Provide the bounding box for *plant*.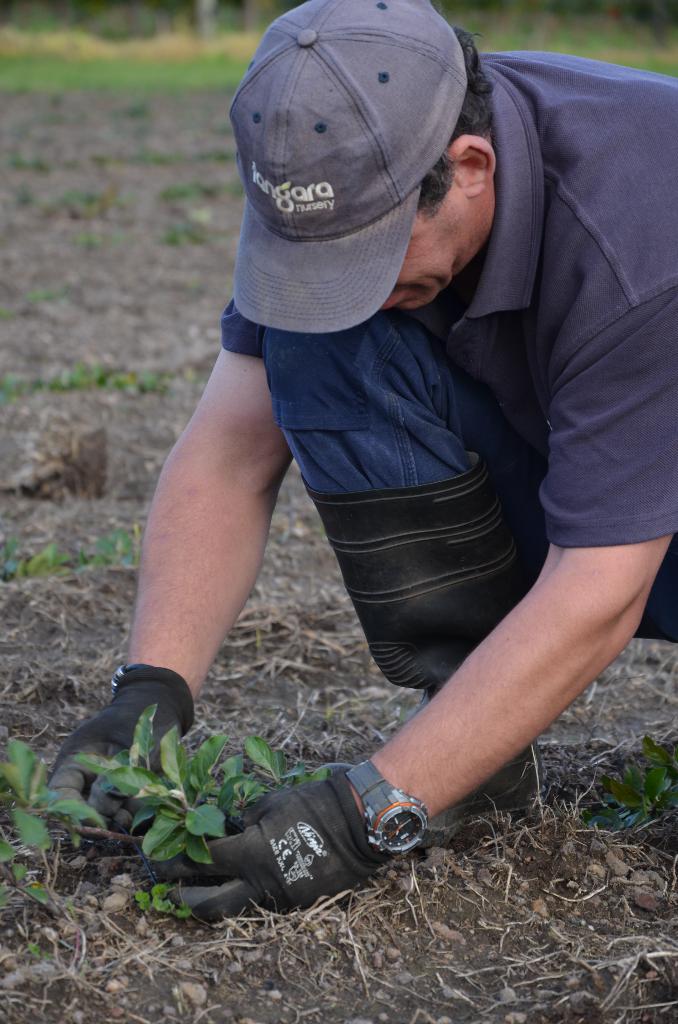
(15,184,31,204).
